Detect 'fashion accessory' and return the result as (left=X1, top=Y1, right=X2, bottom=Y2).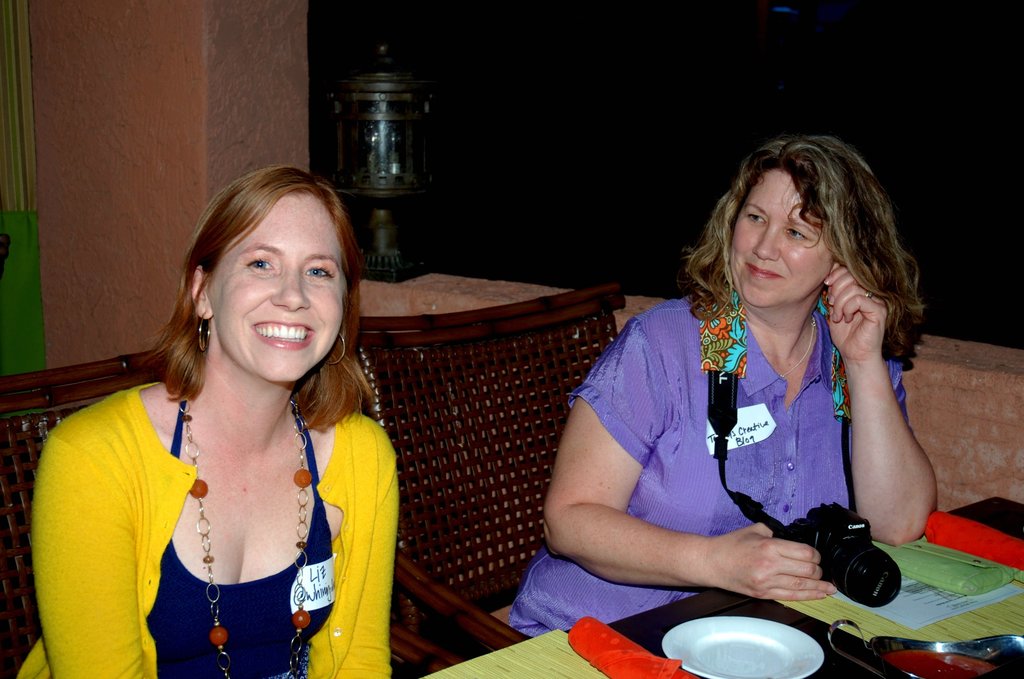
(left=179, top=400, right=310, bottom=678).
